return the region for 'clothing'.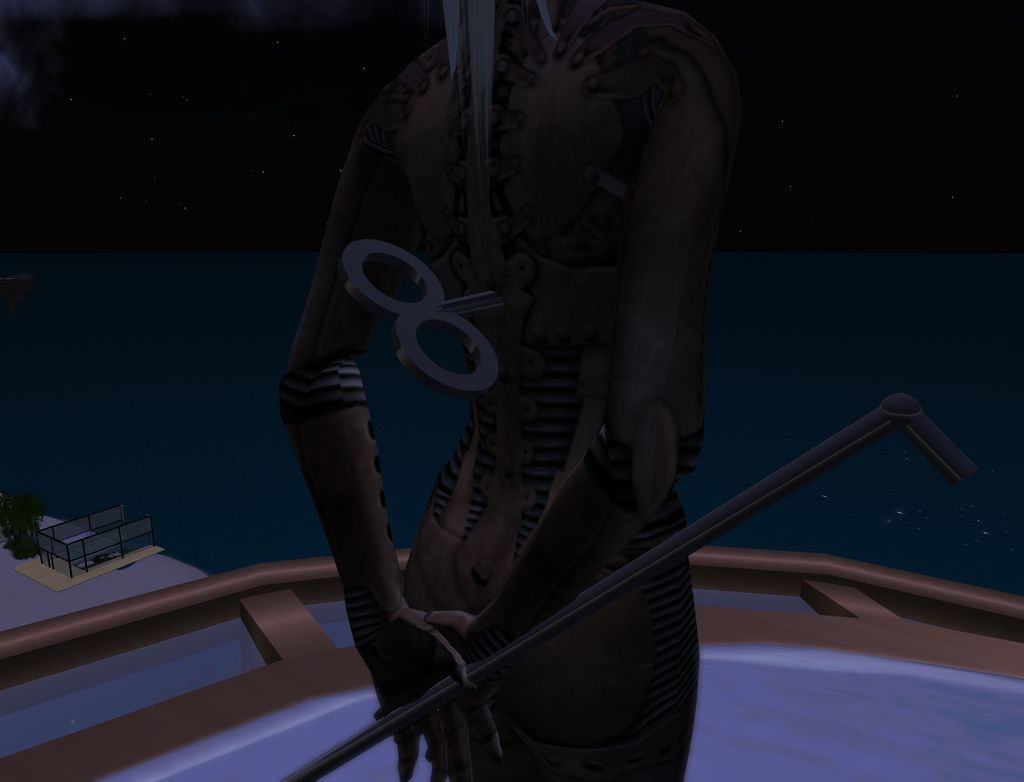
(x1=345, y1=17, x2=691, y2=781).
